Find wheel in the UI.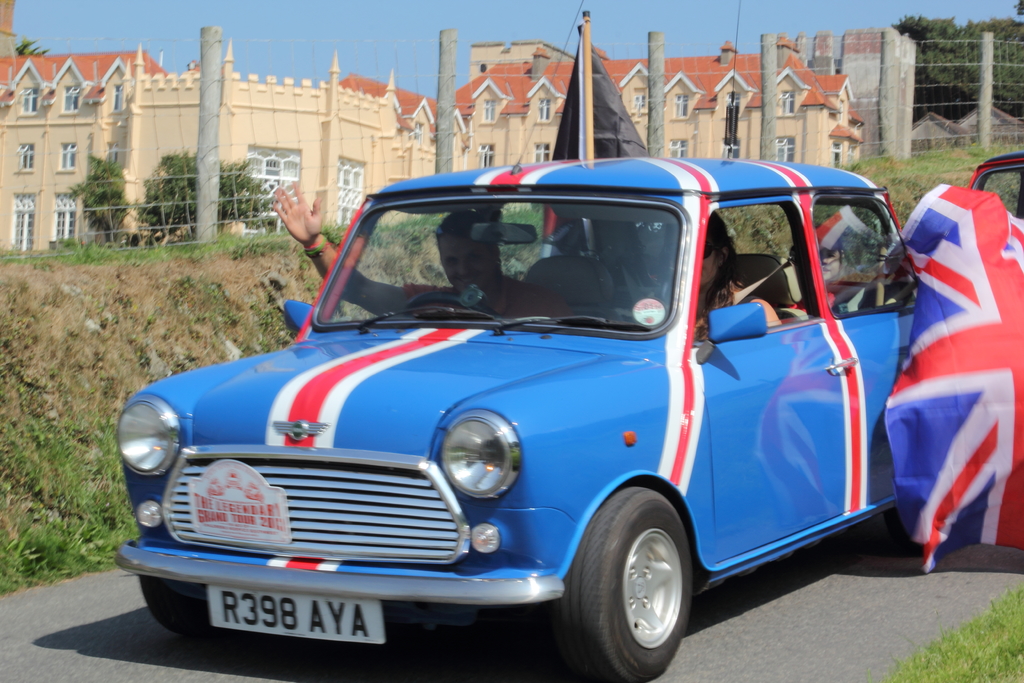
UI element at select_region(527, 486, 694, 682).
